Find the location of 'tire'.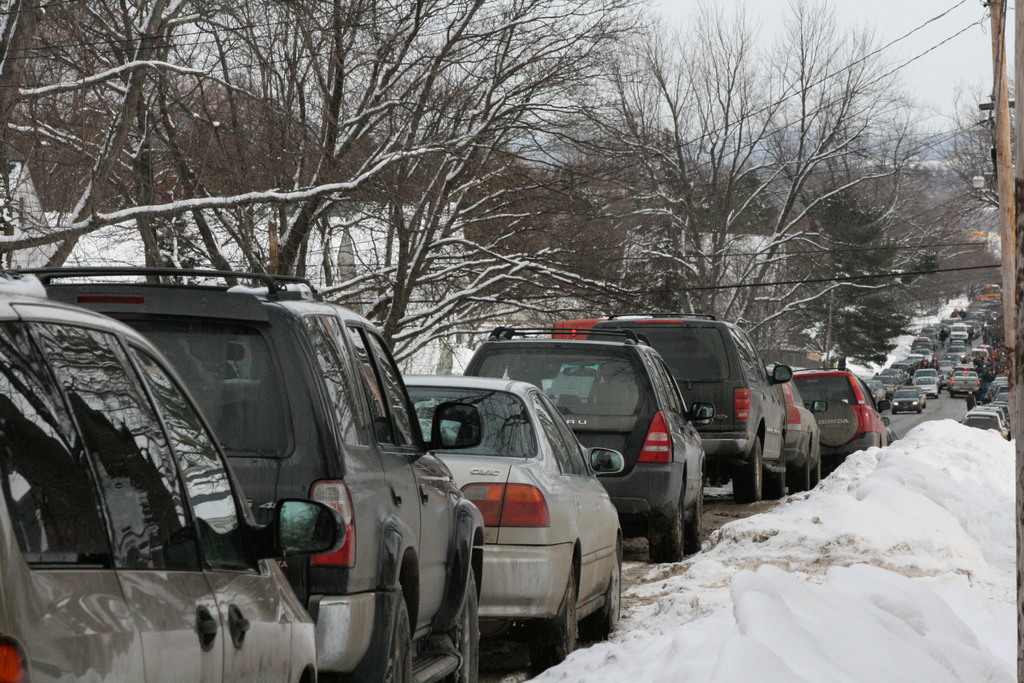
Location: {"left": 732, "top": 435, "right": 762, "bottom": 503}.
